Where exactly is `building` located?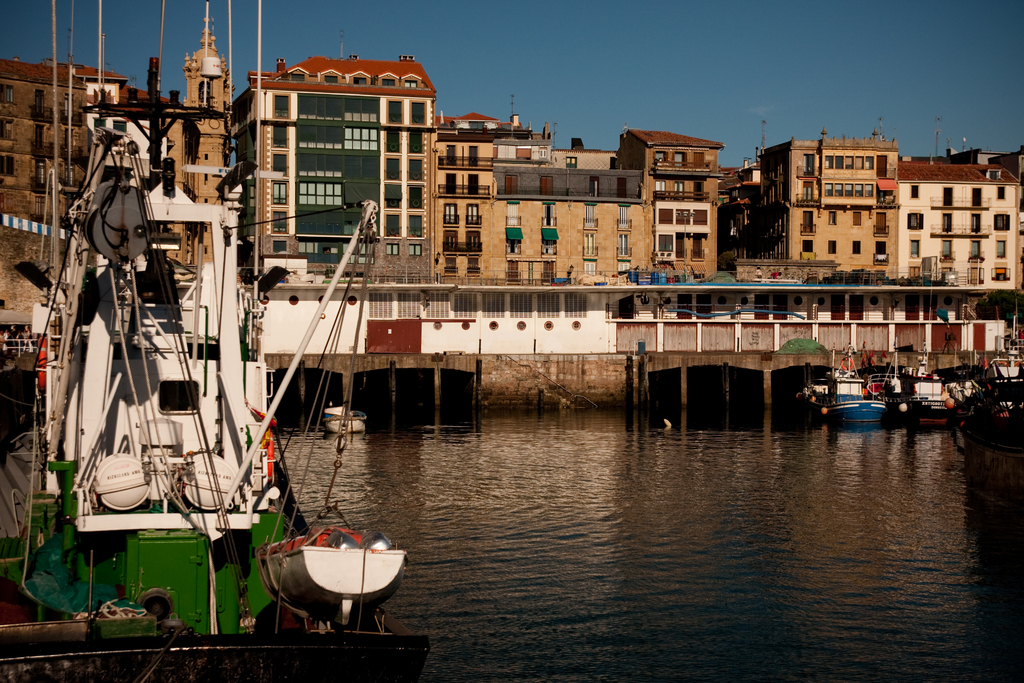
Its bounding box is detection(899, 160, 1020, 288).
